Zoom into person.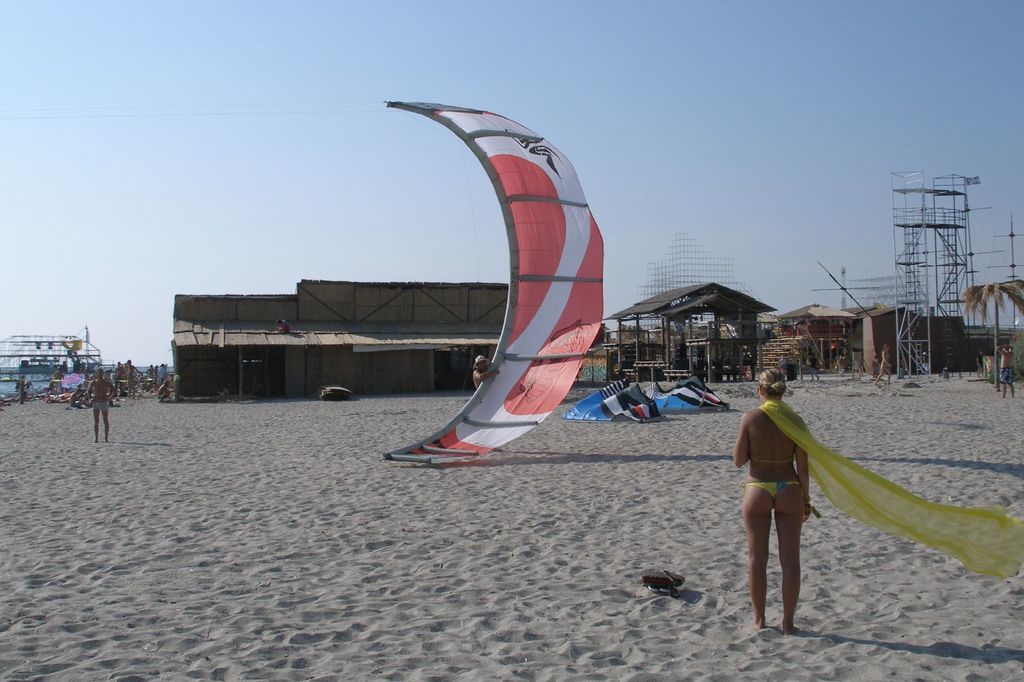
Zoom target: detection(469, 346, 493, 393).
